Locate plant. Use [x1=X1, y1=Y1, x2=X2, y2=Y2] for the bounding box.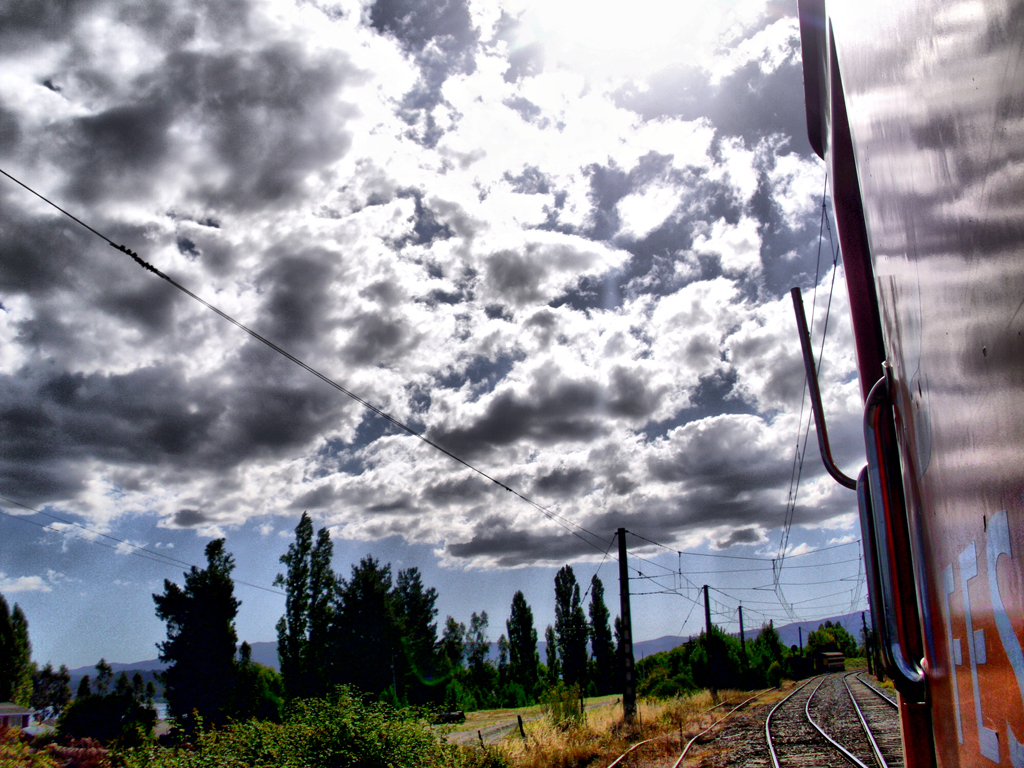
[x1=303, y1=683, x2=453, y2=767].
